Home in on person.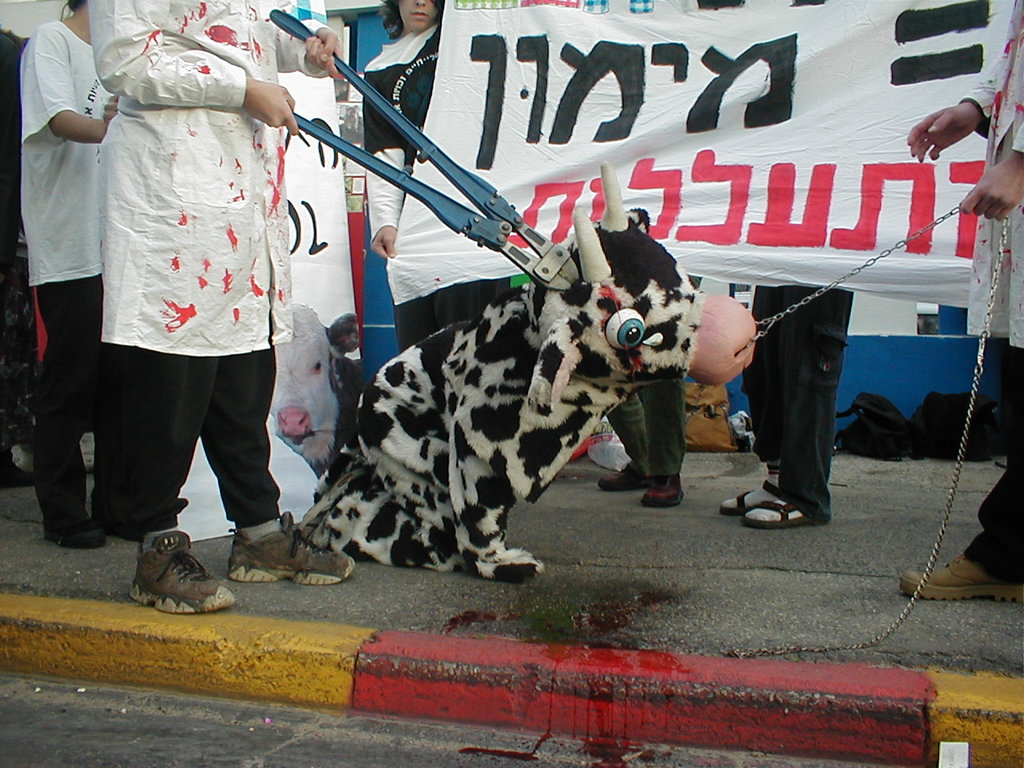
Homed in at [715,285,853,527].
